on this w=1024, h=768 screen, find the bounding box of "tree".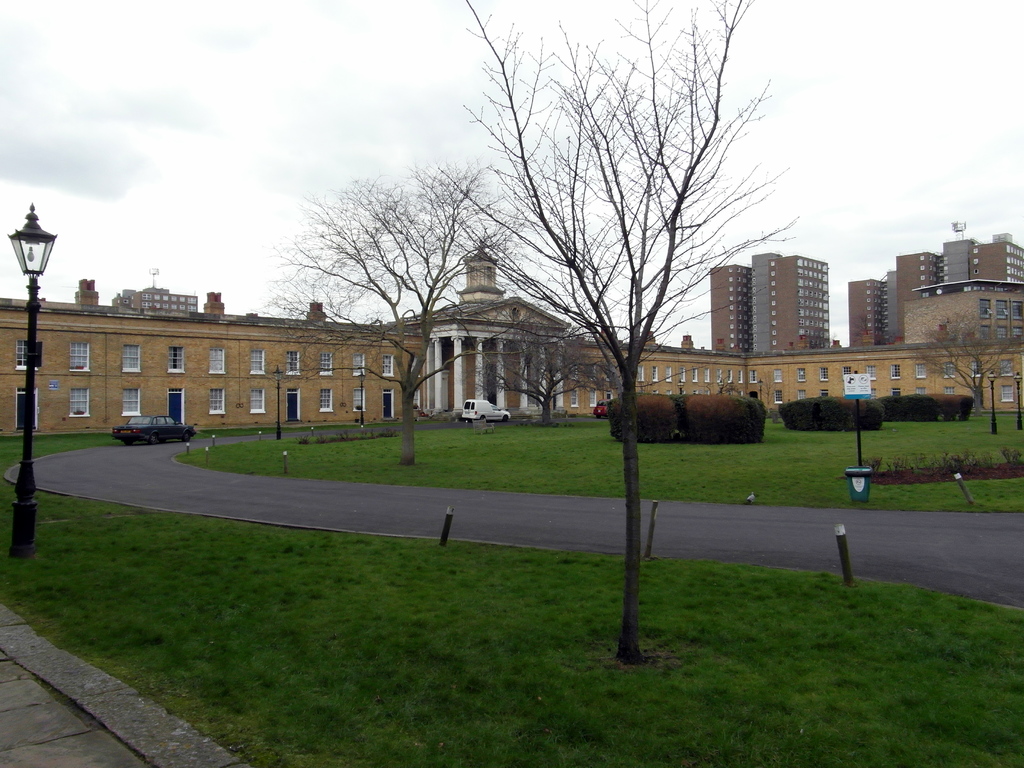
Bounding box: [465, 319, 624, 421].
